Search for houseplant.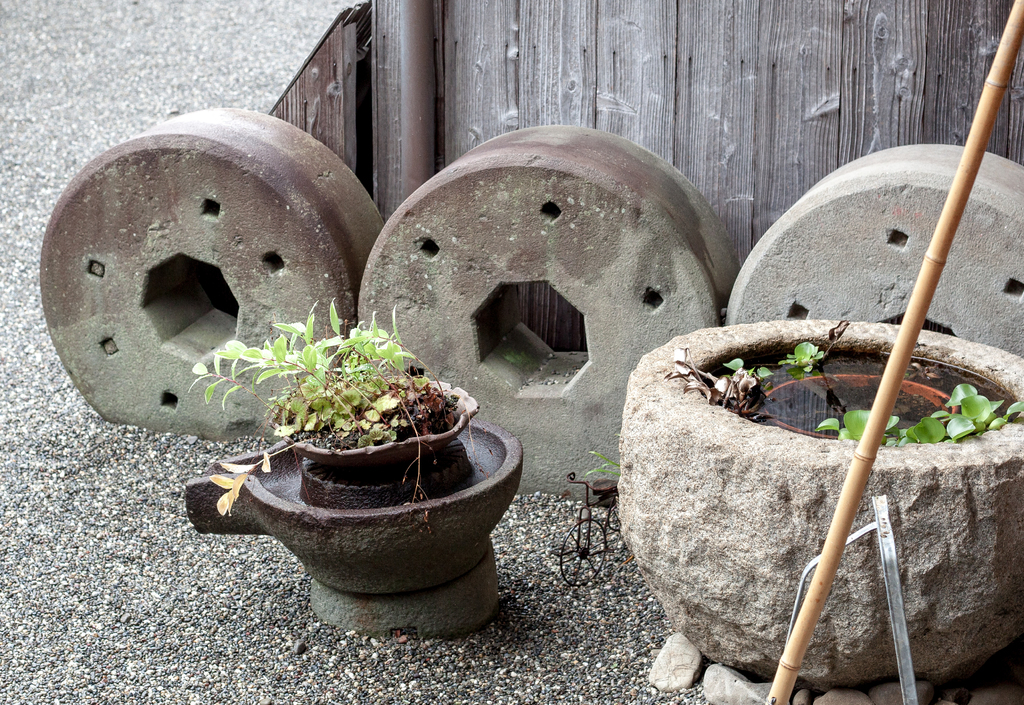
Found at bbox=[249, 308, 463, 494].
